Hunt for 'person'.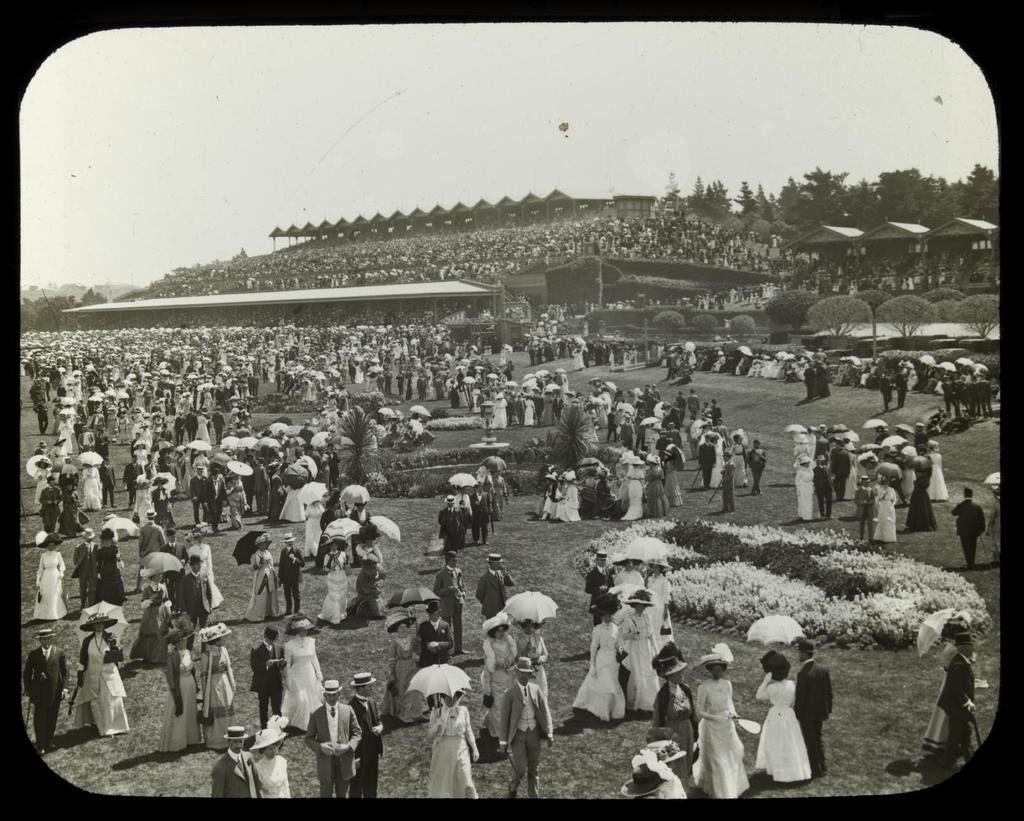
Hunted down at l=322, t=539, r=350, b=626.
